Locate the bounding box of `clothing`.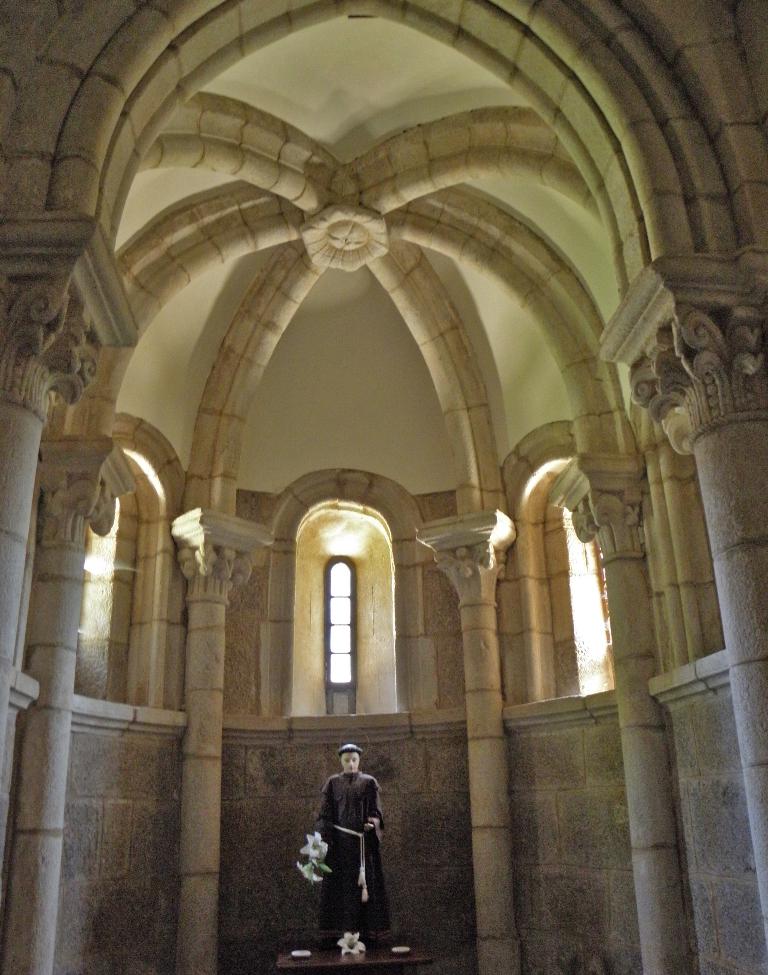
Bounding box: bbox(319, 771, 399, 958).
